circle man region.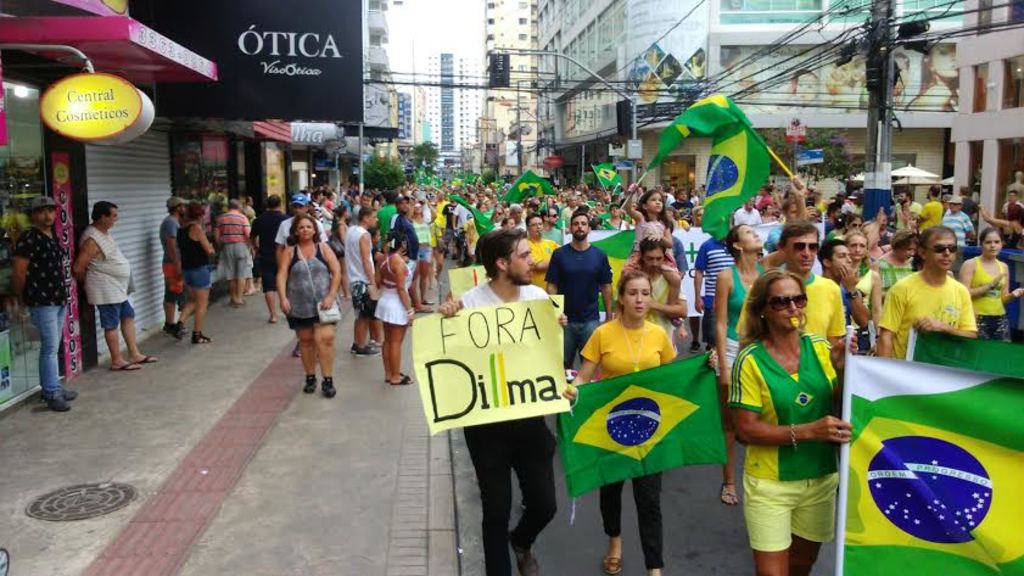
Region: <box>178,198,213,343</box>.
